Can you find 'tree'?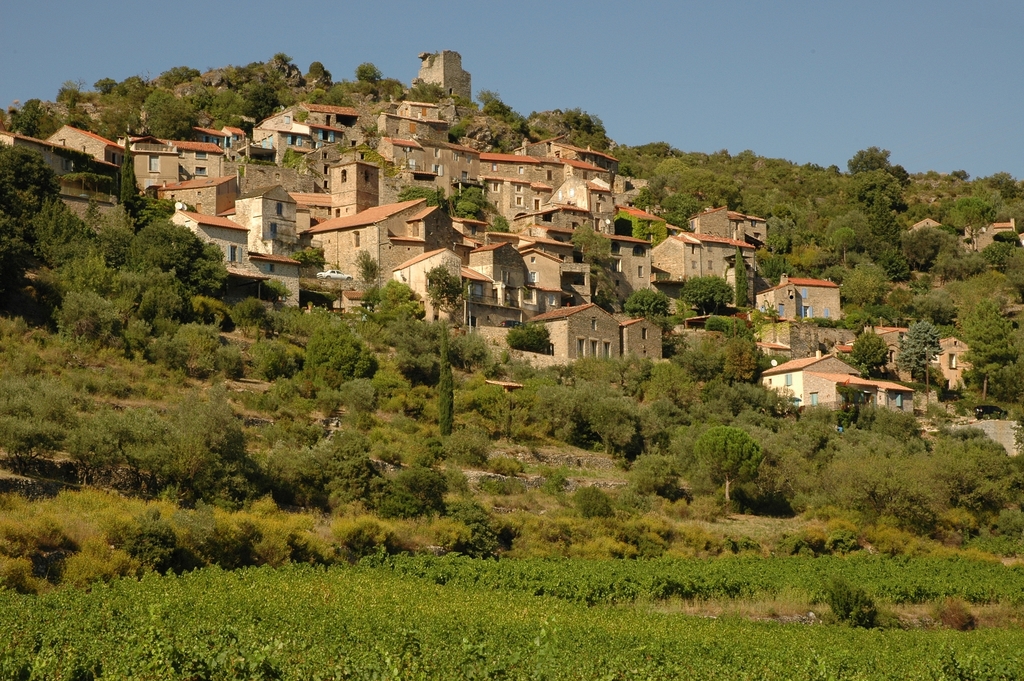
Yes, bounding box: <bbox>870, 300, 891, 330</bbox>.
